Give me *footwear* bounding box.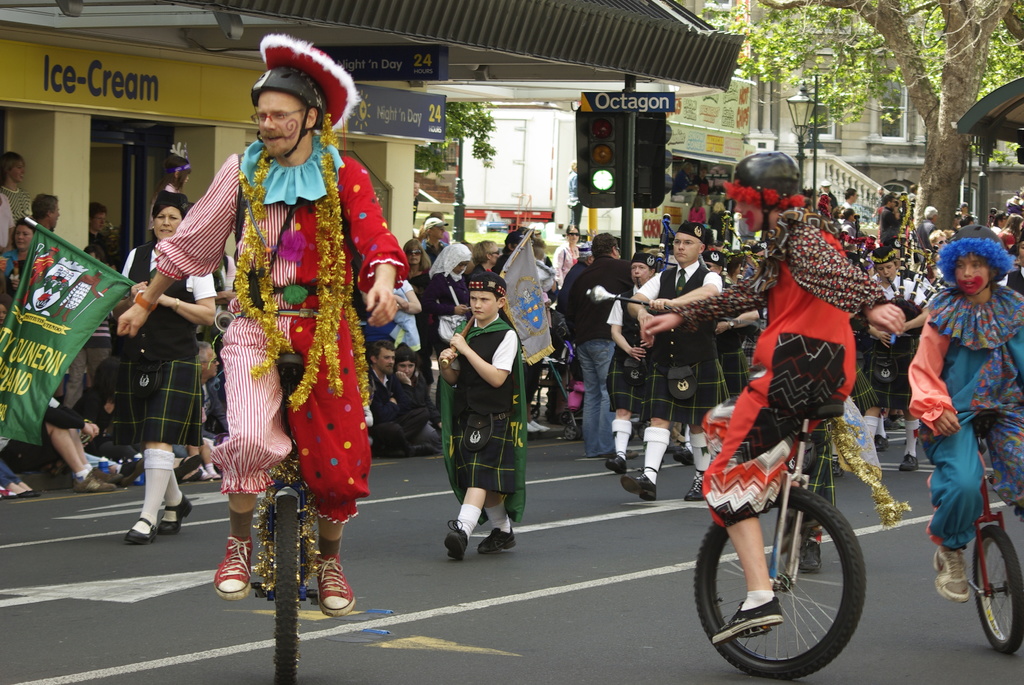
bbox=(621, 472, 657, 503).
